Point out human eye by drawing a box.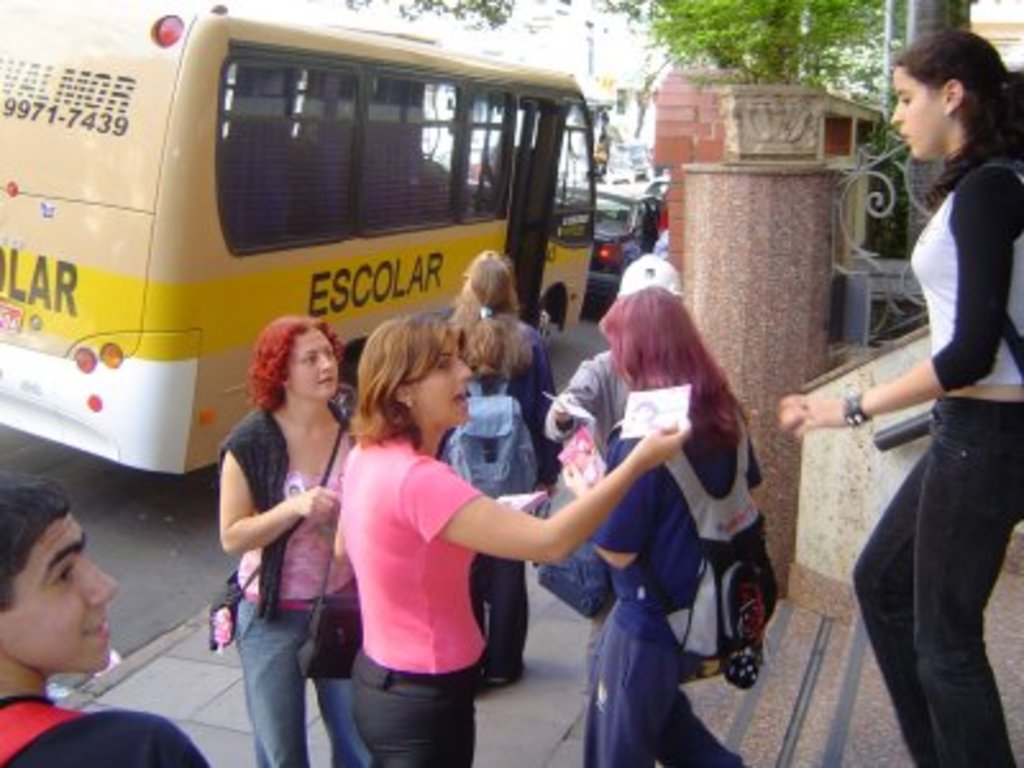
x1=302, y1=348, x2=320, y2=369.
